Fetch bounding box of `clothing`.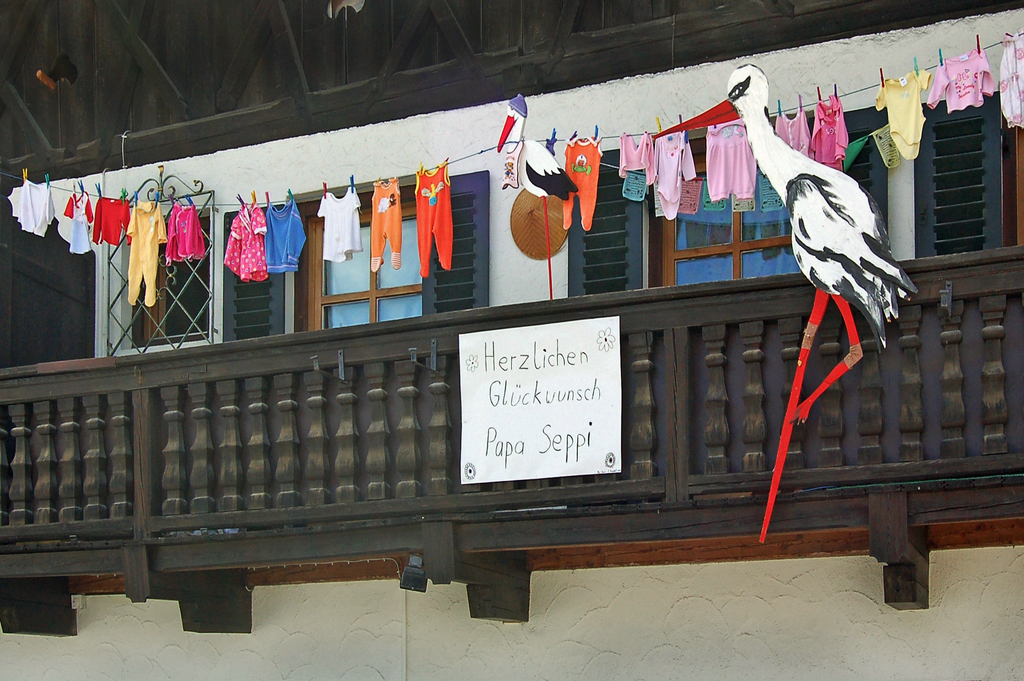
Bbox: 417:167:454:276.
